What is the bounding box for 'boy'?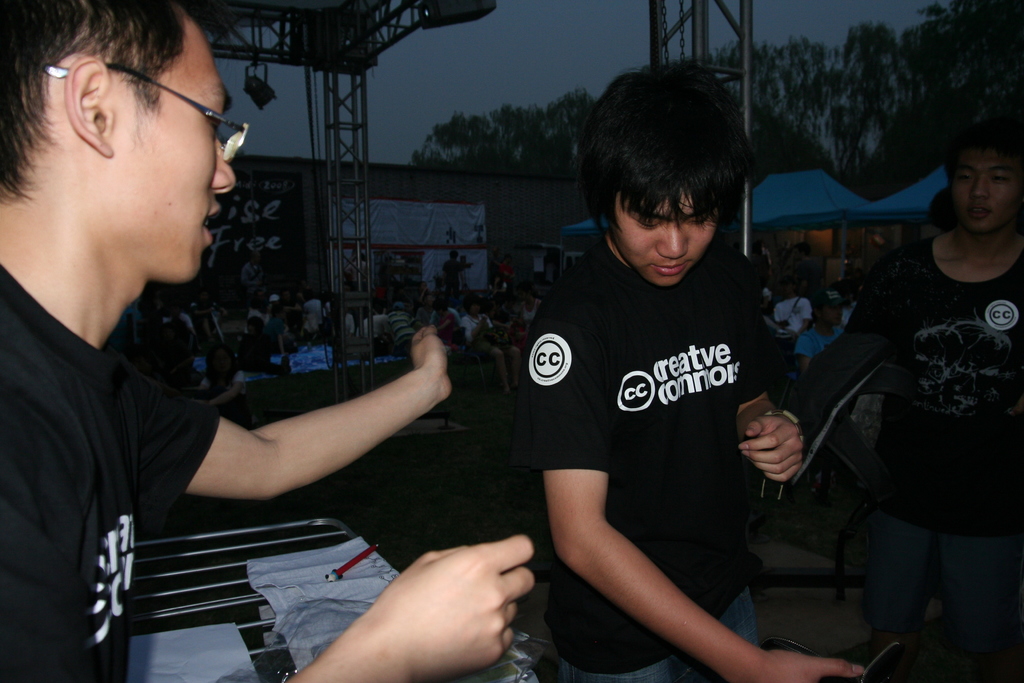
[left=0, top=0, right=542, bottom=682].
